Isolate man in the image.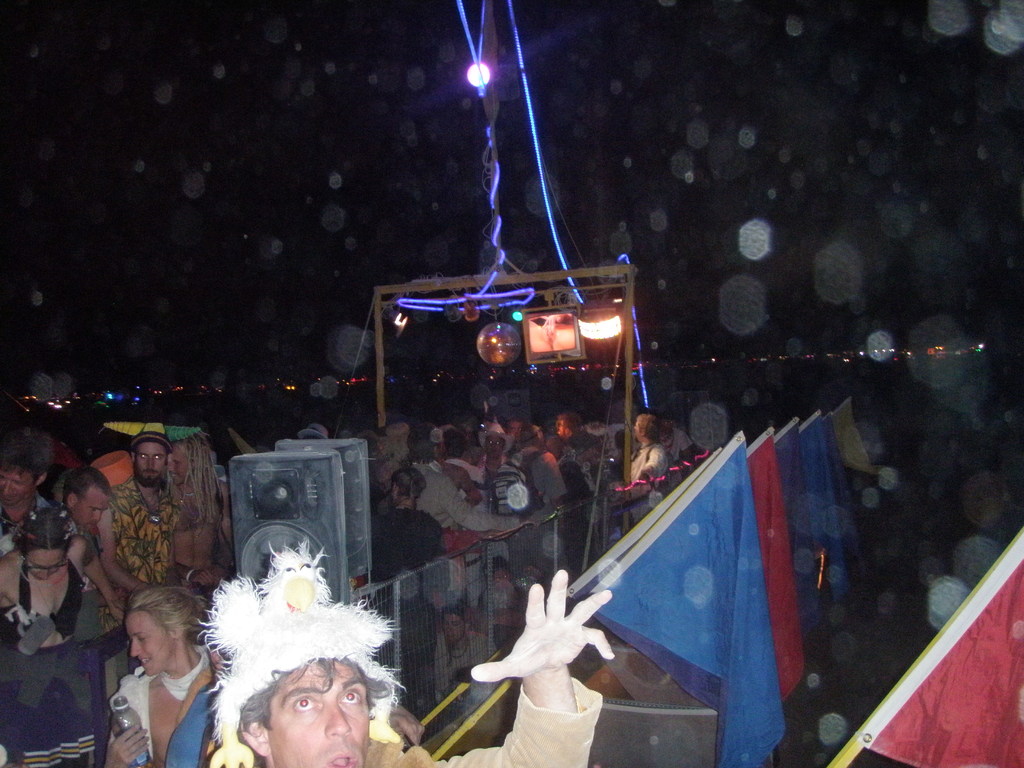
Isolated region: <bbox>476, 420, 508, 470</bbox>.
